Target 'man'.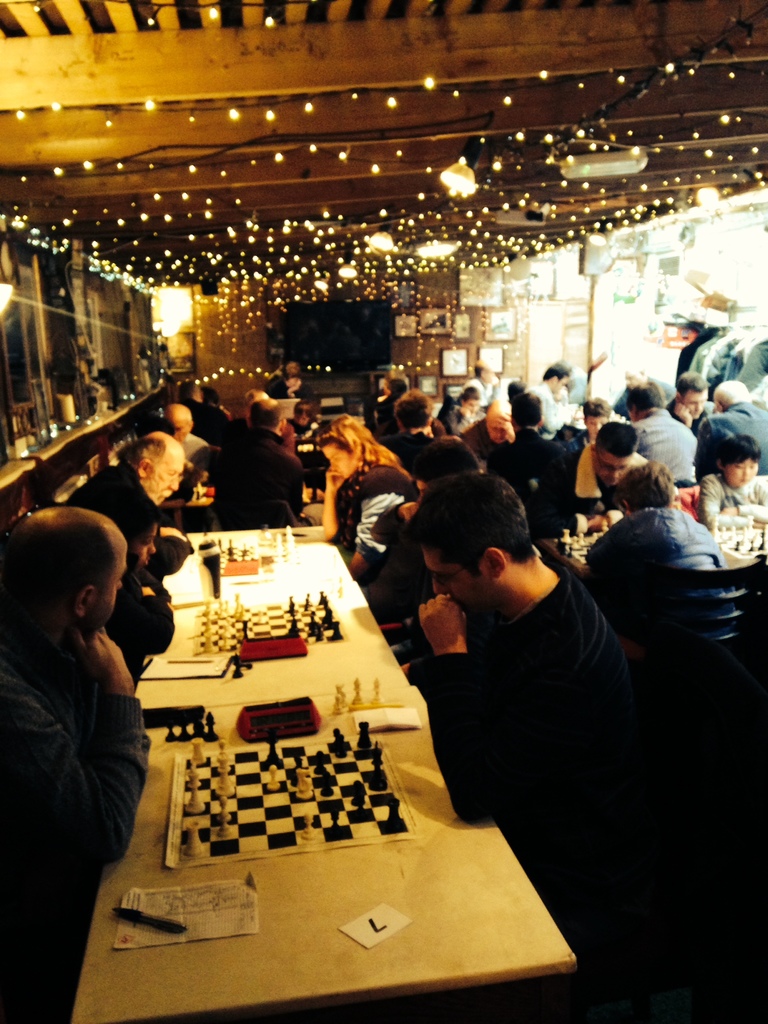
Target region: region(176, 383, 221, 442).
